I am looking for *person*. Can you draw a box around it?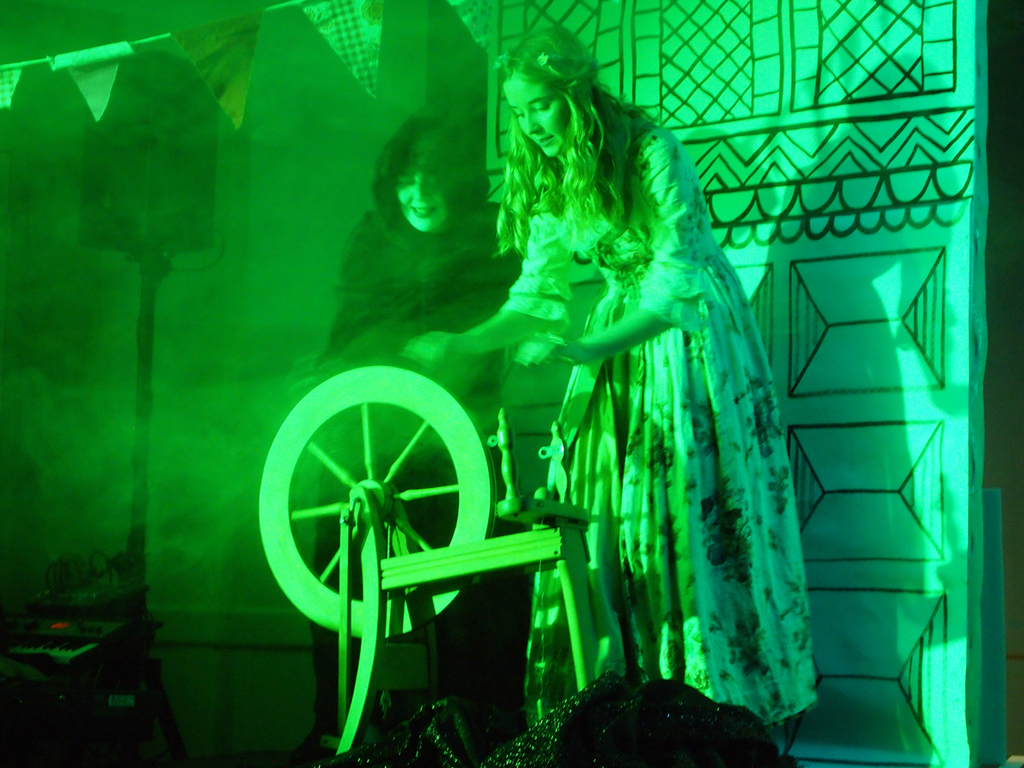
Sure, the bounding box is bbox=[400, 35, 837, 740].
